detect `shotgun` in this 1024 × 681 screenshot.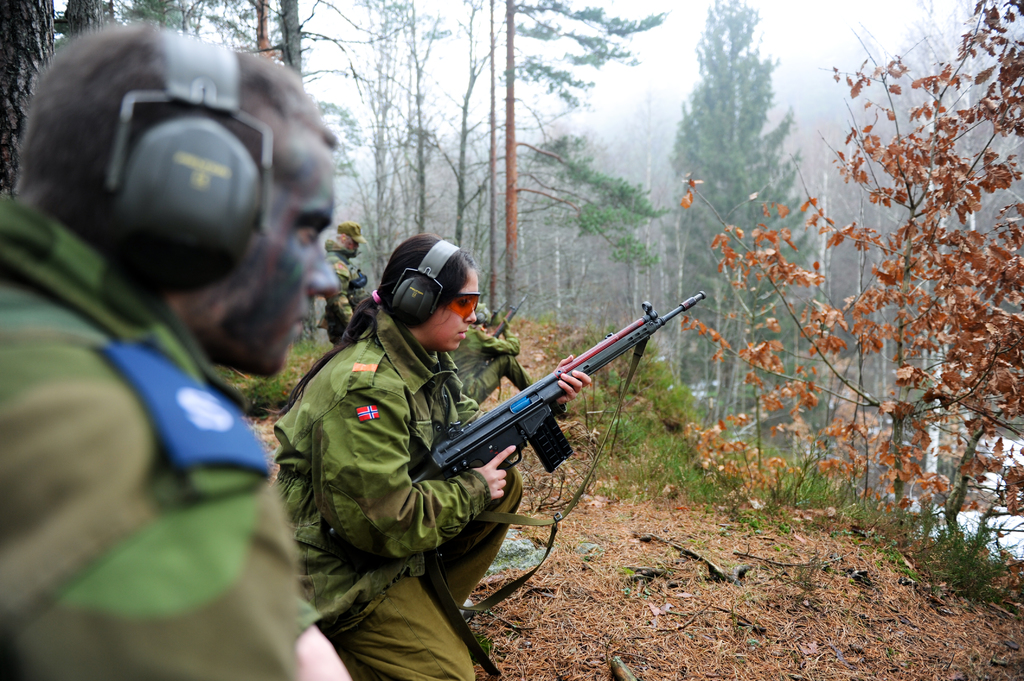
Detection: {"left": 488, "top": 292, "right": 527, "bottom": 340}.
